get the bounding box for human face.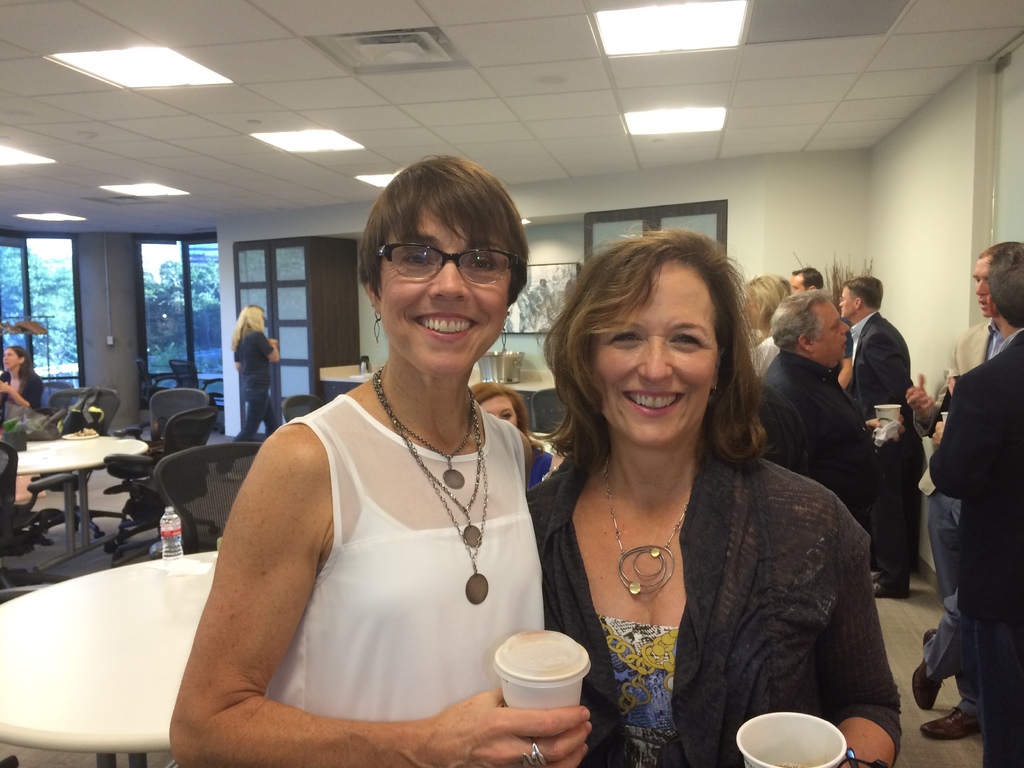
crop(479, 397, 518, 424).
